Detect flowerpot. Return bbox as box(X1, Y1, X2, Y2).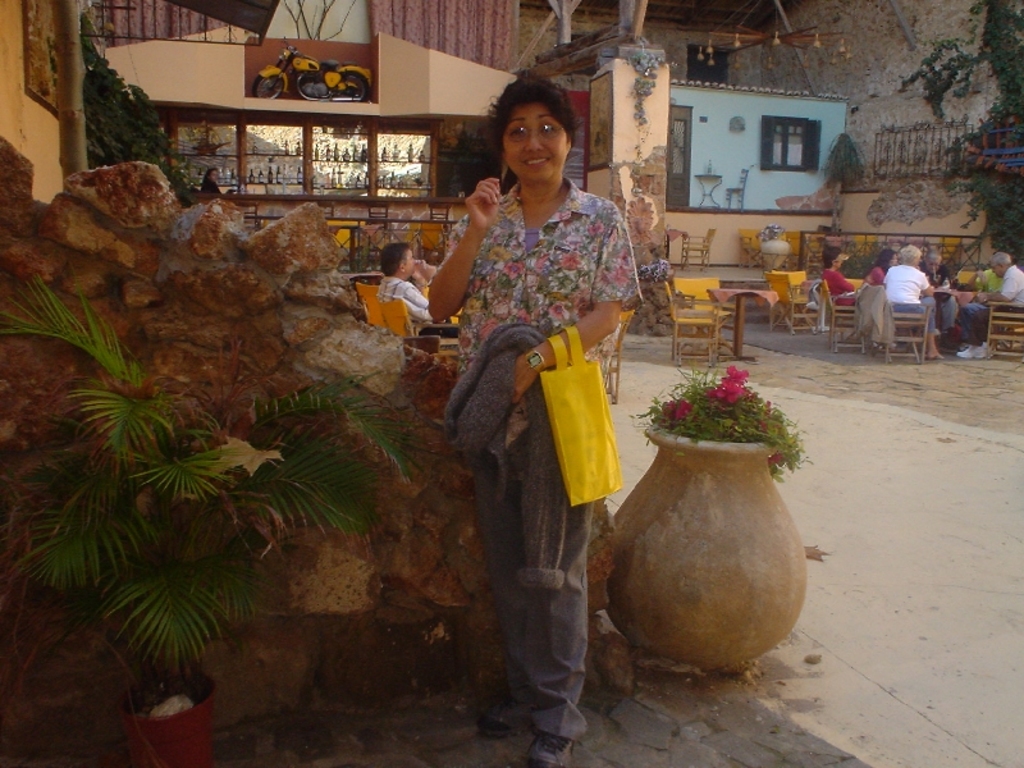
box(620, 419, 800, 684).
